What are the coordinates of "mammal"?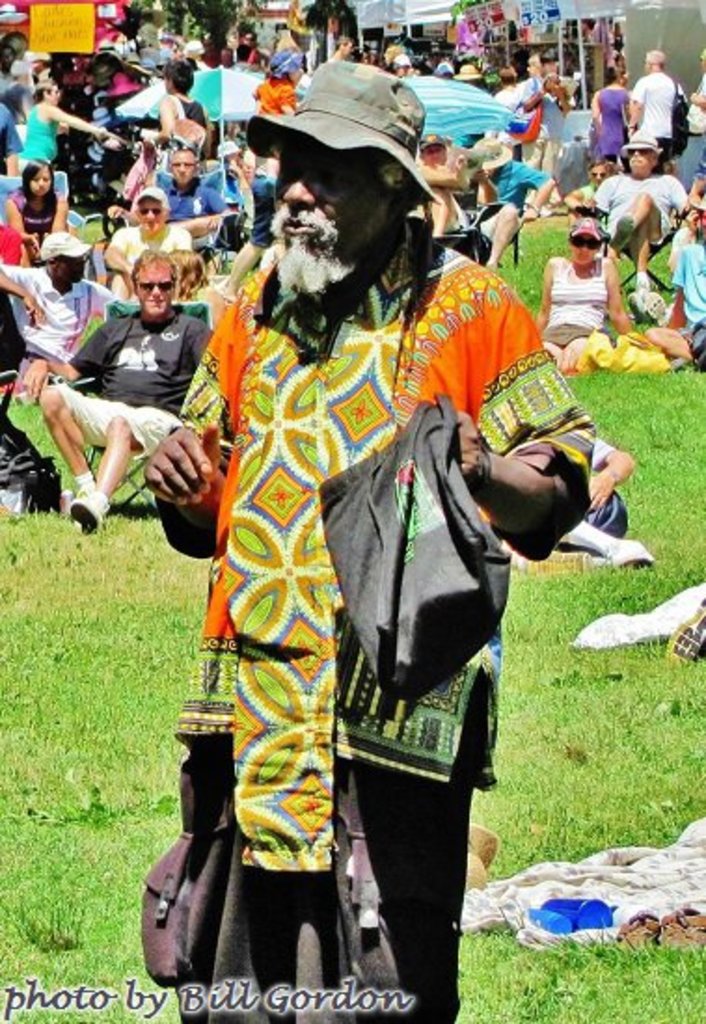
[x1=369, y1=52, x2=374, y2=63].
